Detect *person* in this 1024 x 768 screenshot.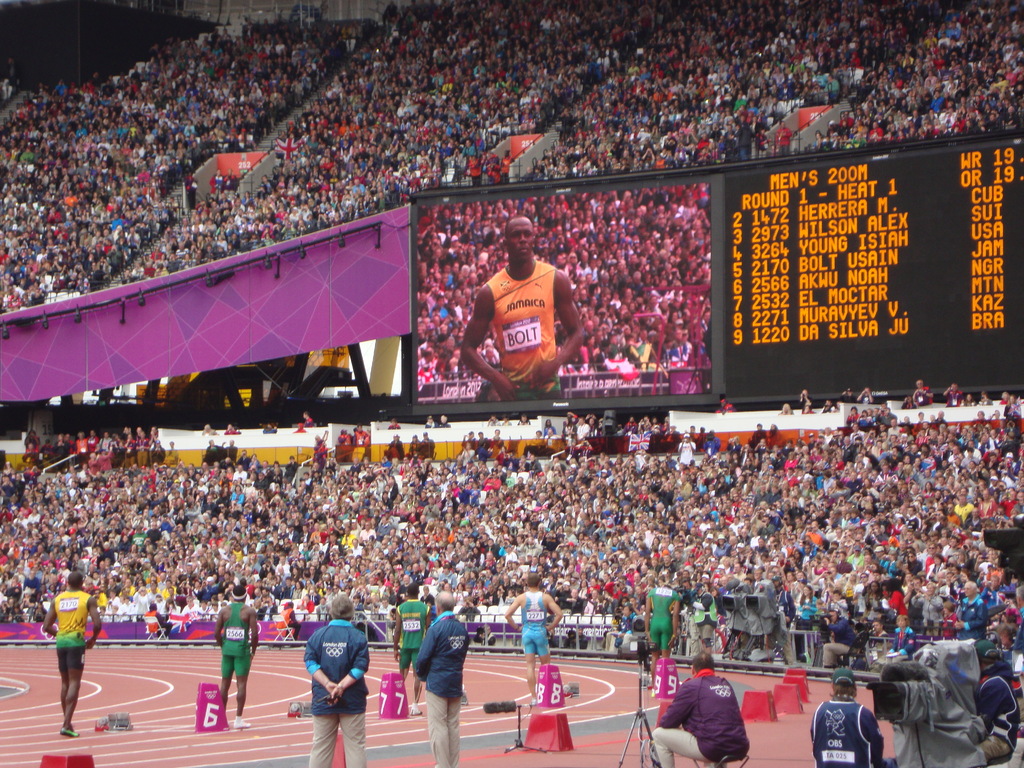
Detection: 808,669,886,767.
